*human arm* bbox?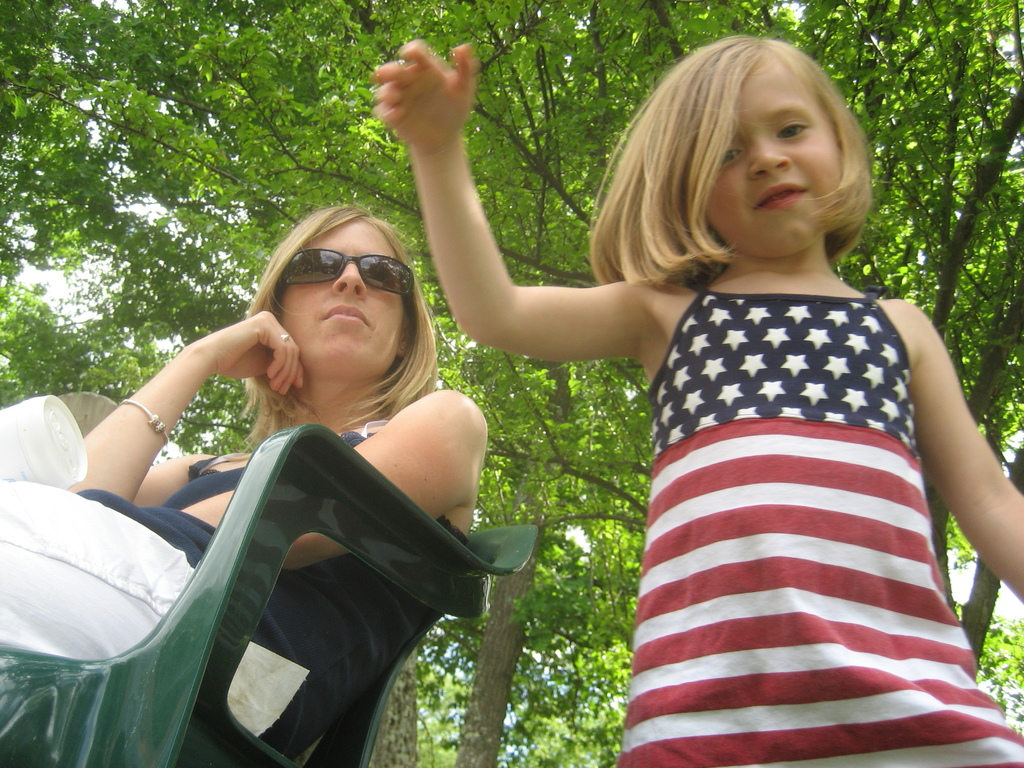
{"left": 374, "top": 42, "right": 639, "bottom": 364}
